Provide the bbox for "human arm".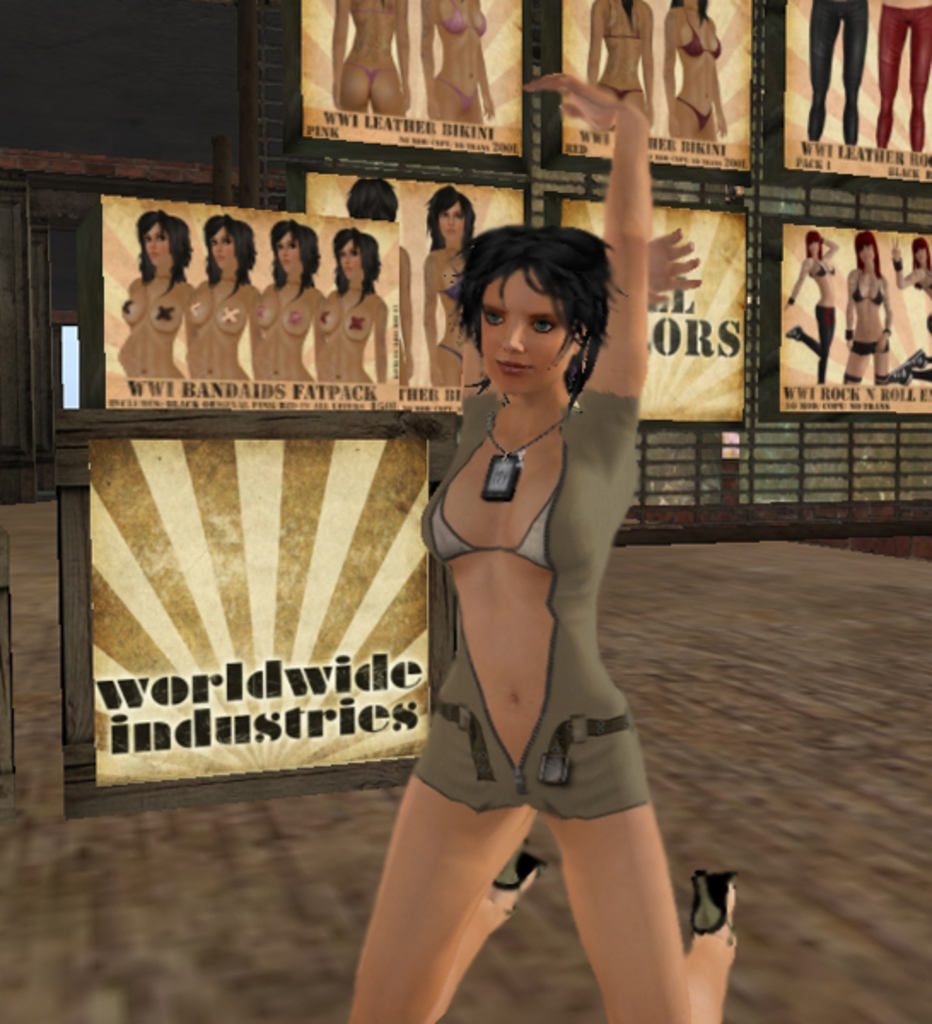
region(516, 65, 652, 466).
